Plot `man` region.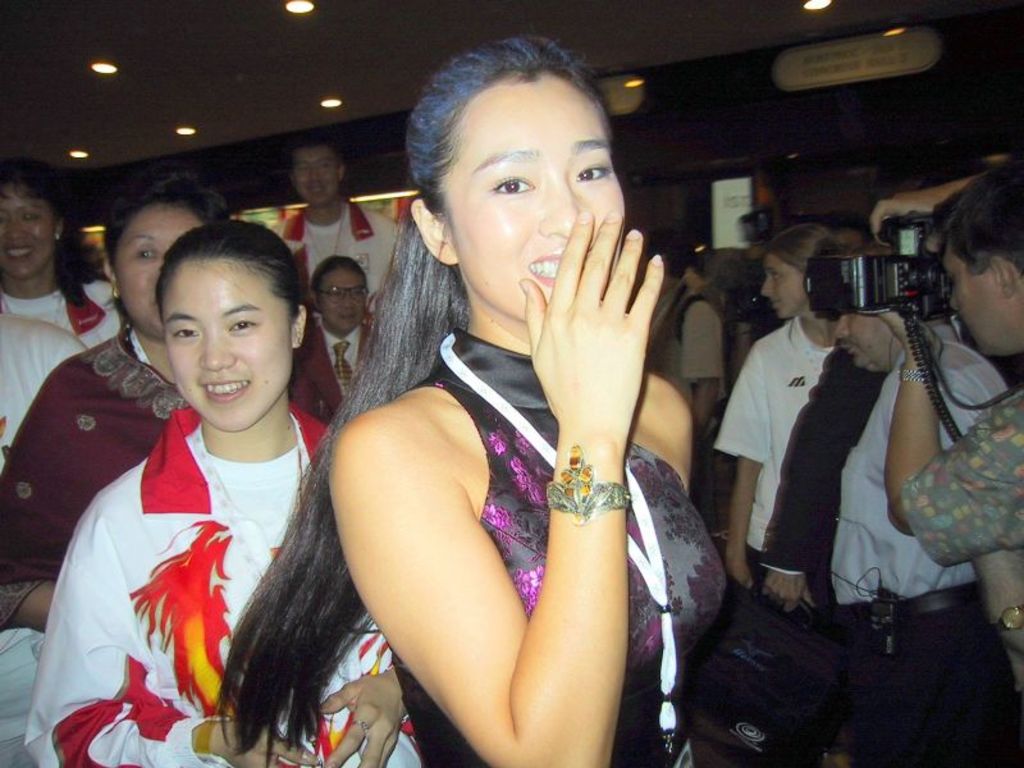
Plotted at (648, 227, 730, 440).
